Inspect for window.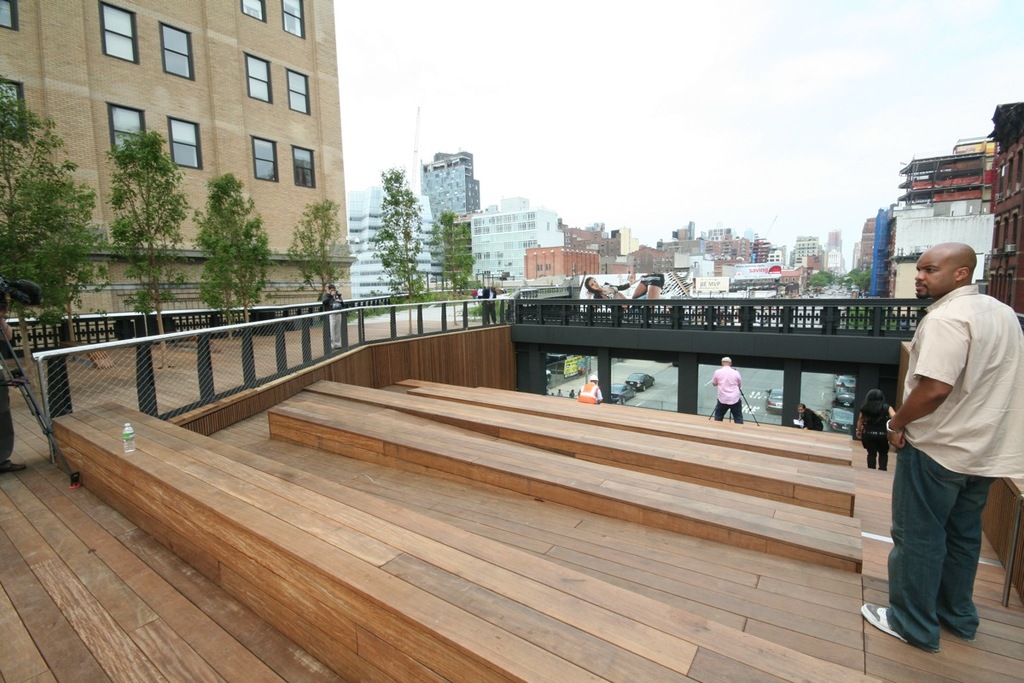
Inspection: l=100, t=4, r=137, b=61.
